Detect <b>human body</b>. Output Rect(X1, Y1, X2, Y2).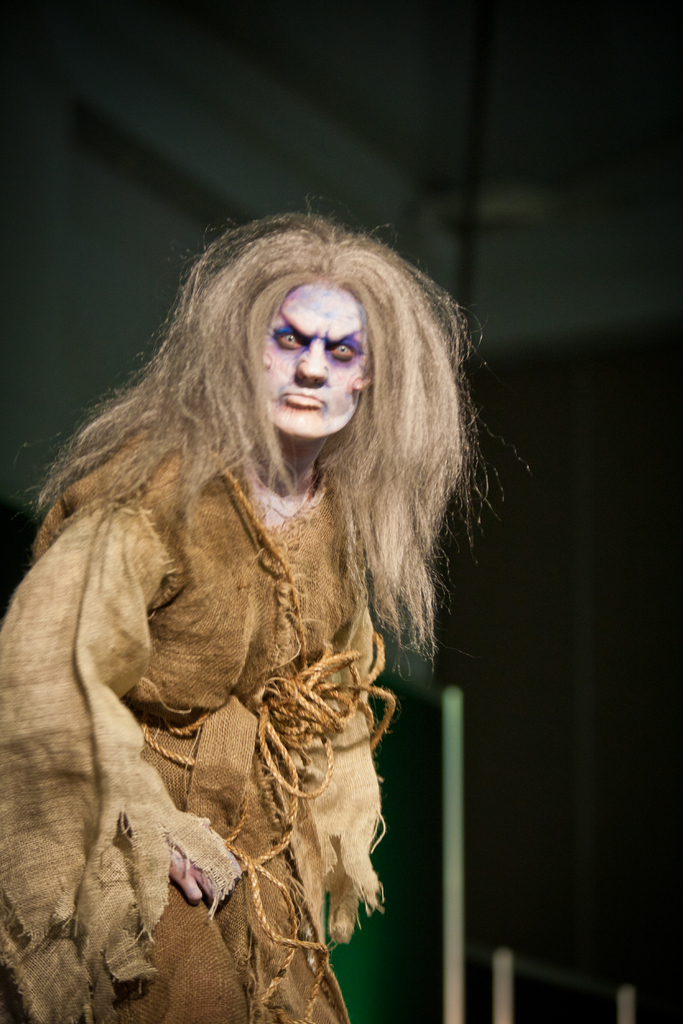
Rect(0, 209, 525, 1023).
